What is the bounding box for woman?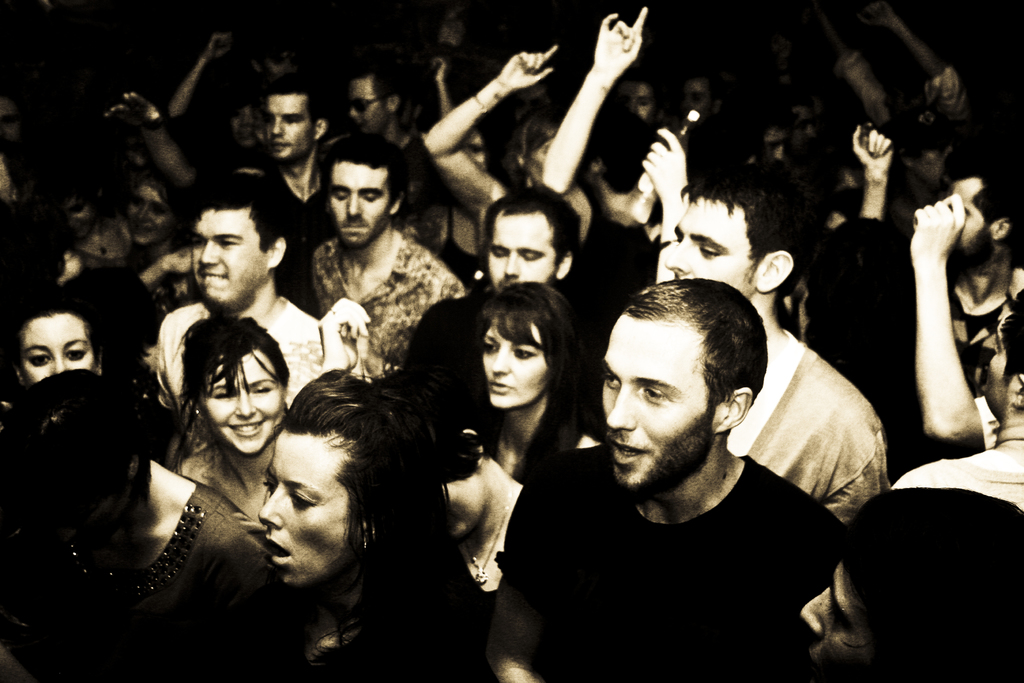
locate(0, 366, 289, 682).
